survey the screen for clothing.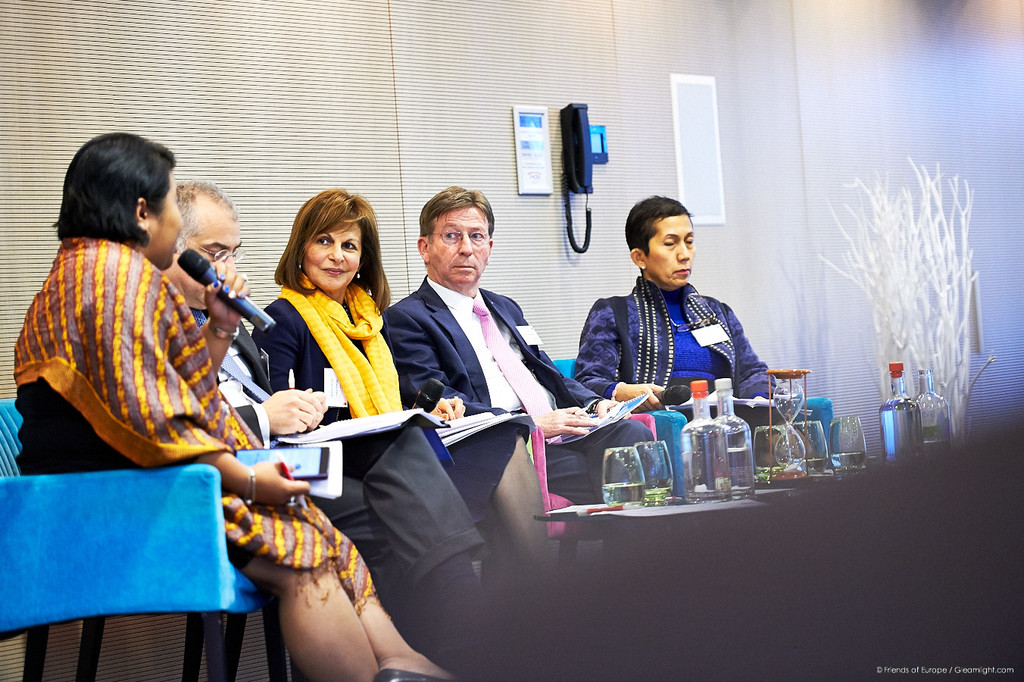
Survey found: select_region(251, 268, 456, 478).
